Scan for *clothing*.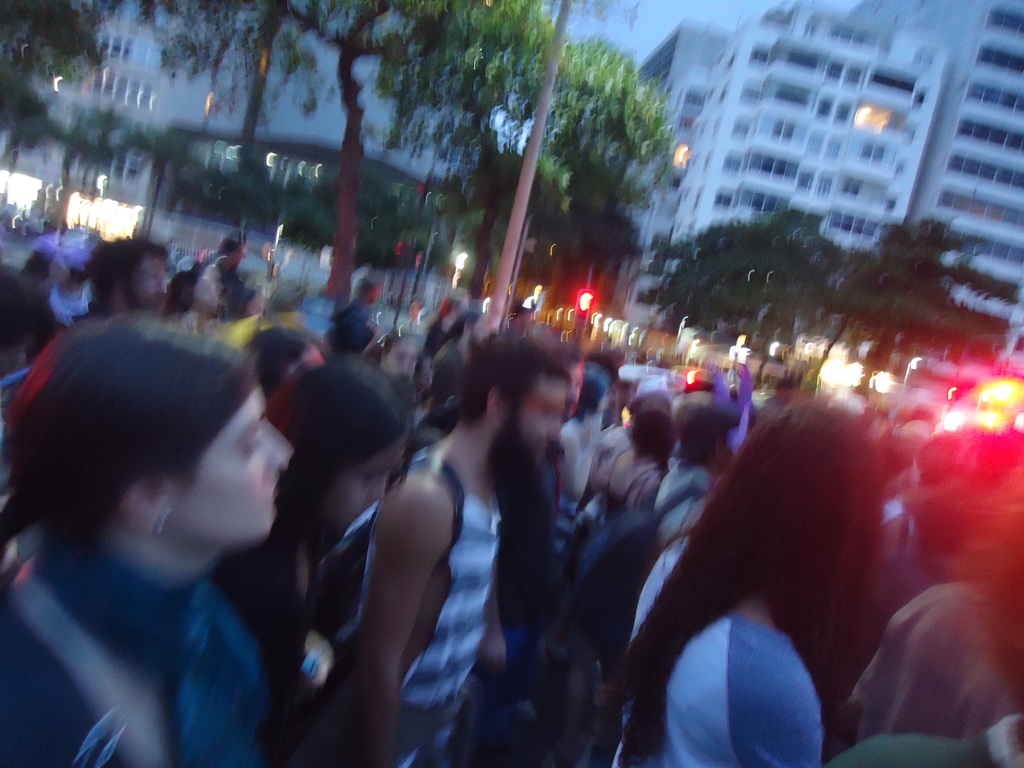
Scan result: 328, 450, 510, 767.
